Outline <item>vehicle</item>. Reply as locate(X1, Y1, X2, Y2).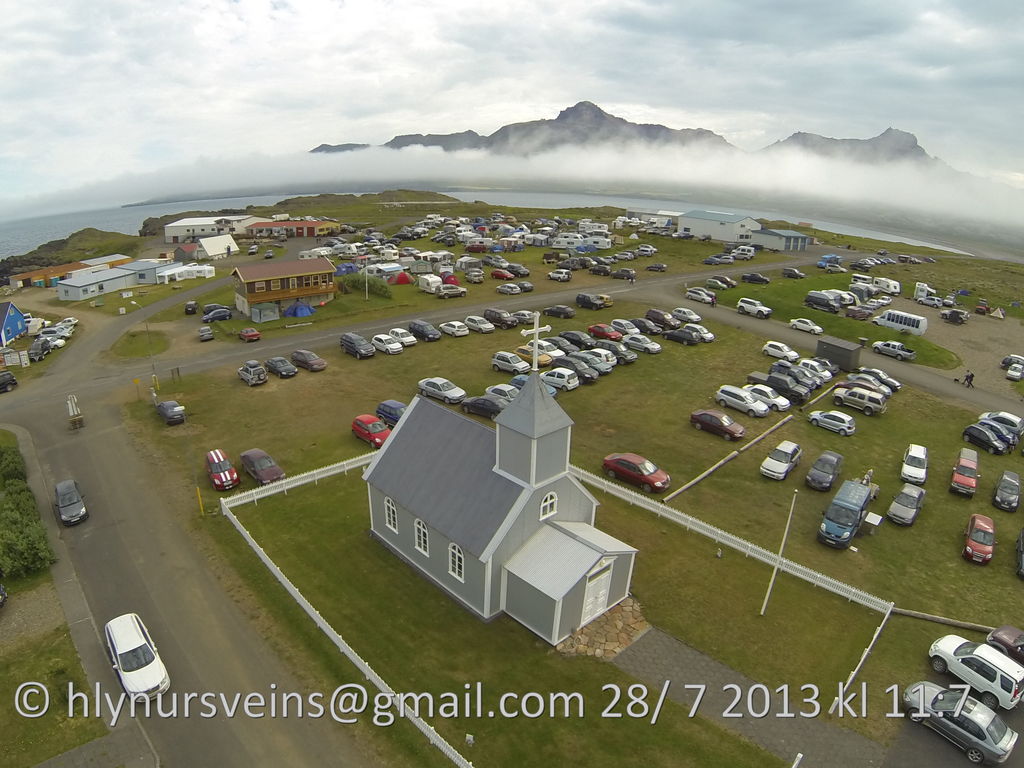
locate(49, 478, 88, 529).
